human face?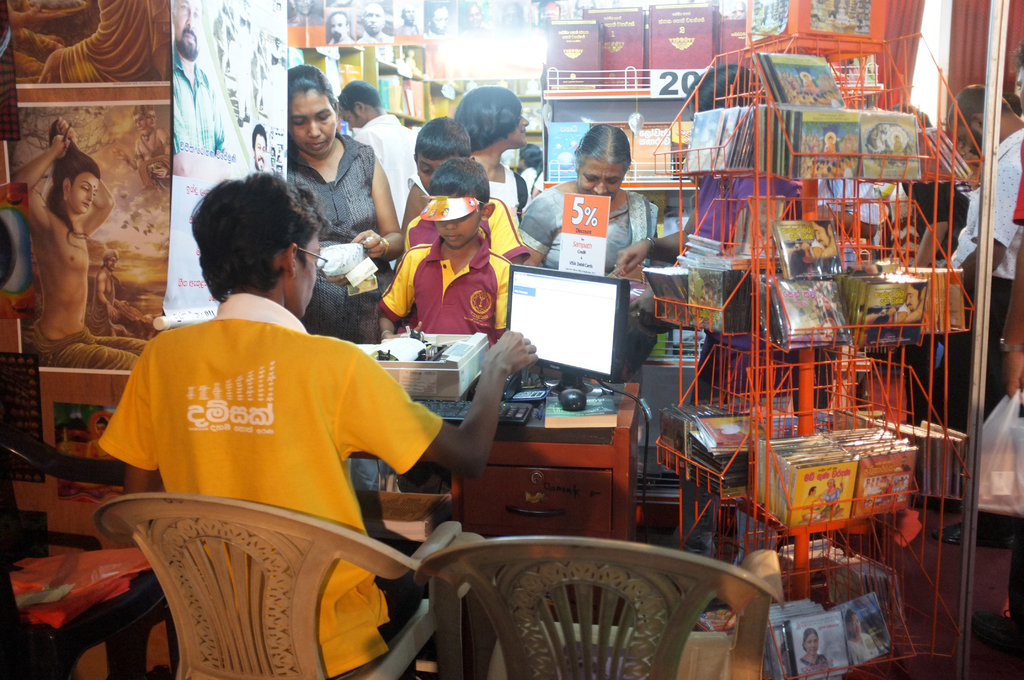
[436, 207, 482, 248]
